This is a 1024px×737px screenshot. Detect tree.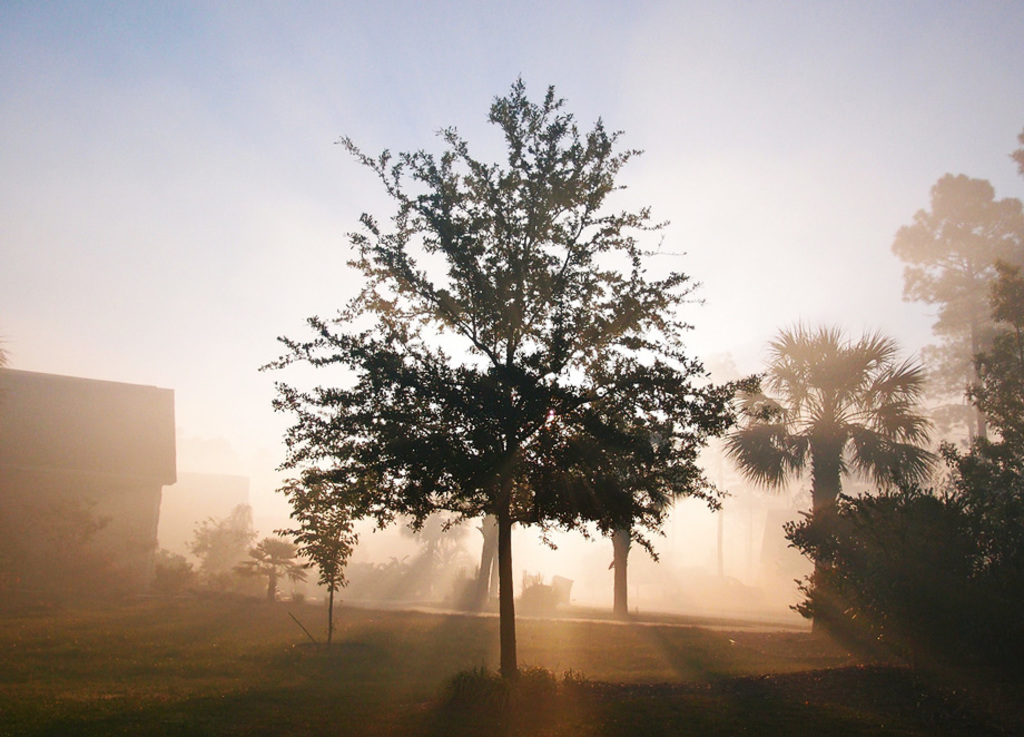
(x1=712, y1=316, x2=947, y2=647).
